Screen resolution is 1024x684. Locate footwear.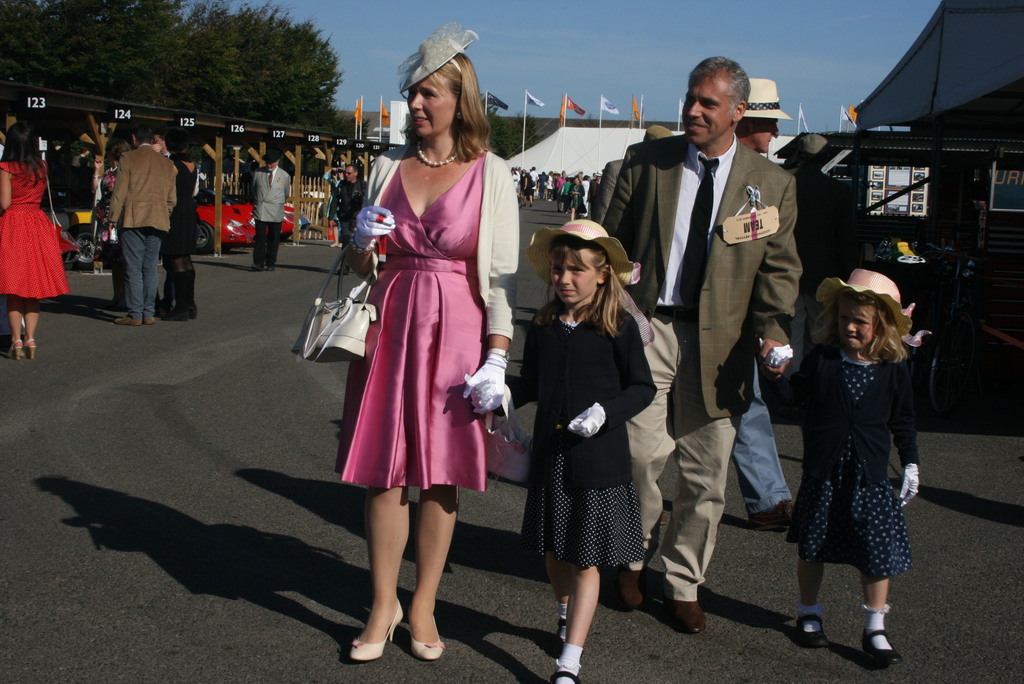
<region>144, 319, 156, 324</region>.
